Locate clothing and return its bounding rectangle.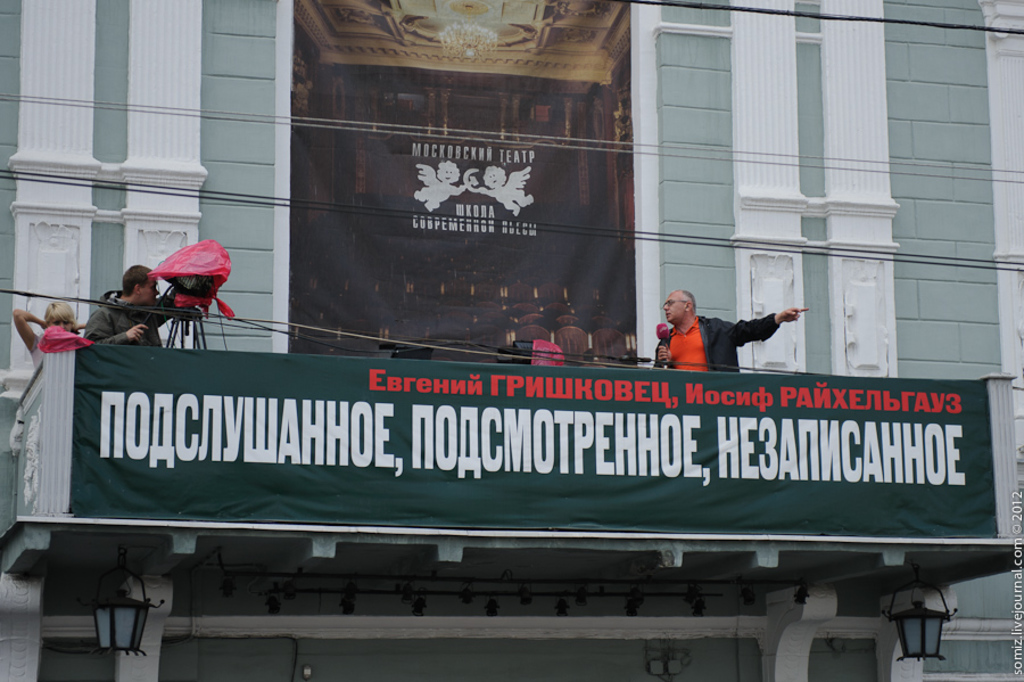
BBox(660, 309, 775, 372).
